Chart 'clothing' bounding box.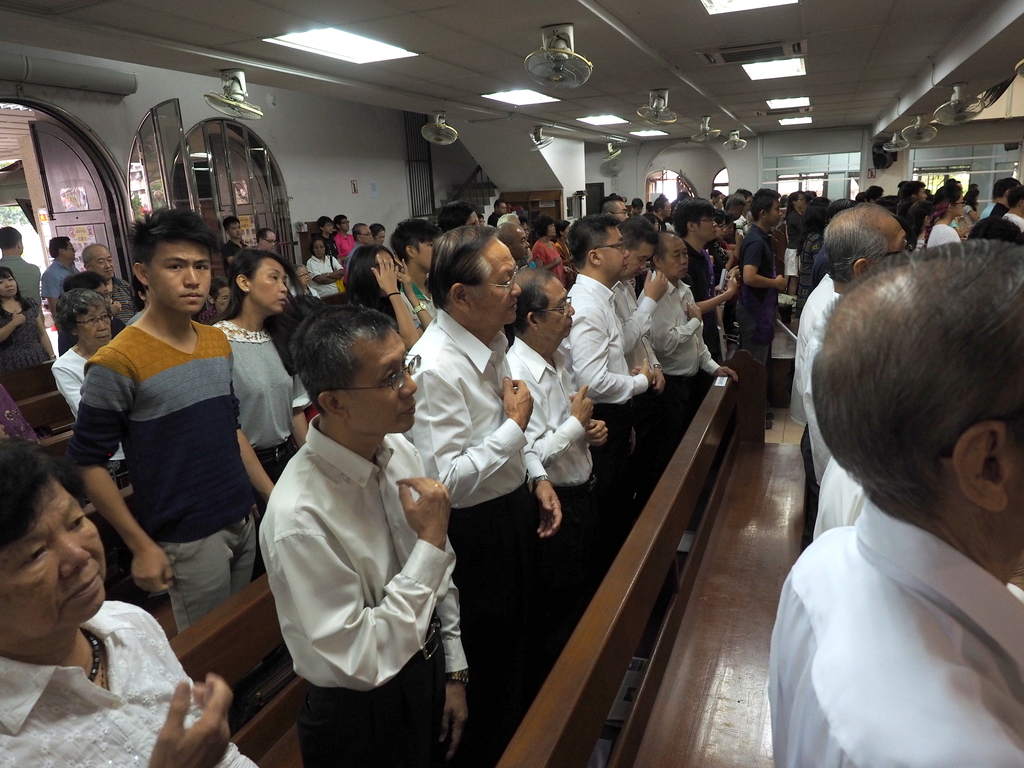
Charted: crop(788, 270, 836, 549).
